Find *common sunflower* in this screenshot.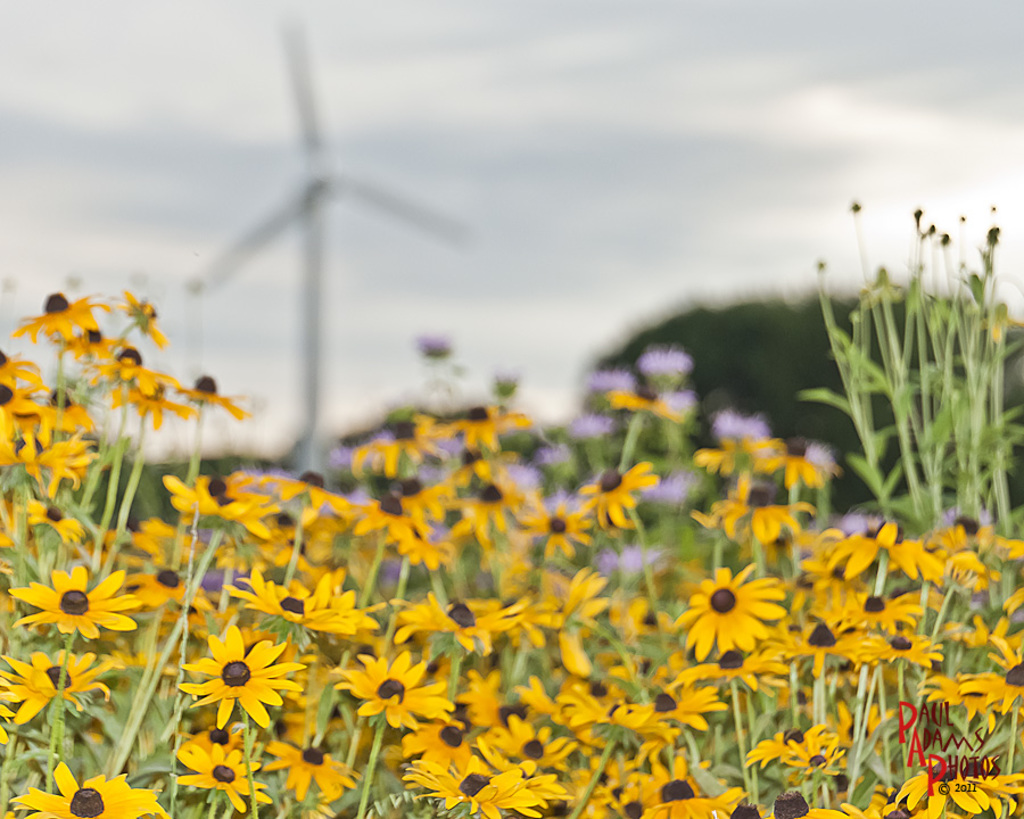
The bounding box for *common sunflower* is rect(758, 721, 796, 767).
